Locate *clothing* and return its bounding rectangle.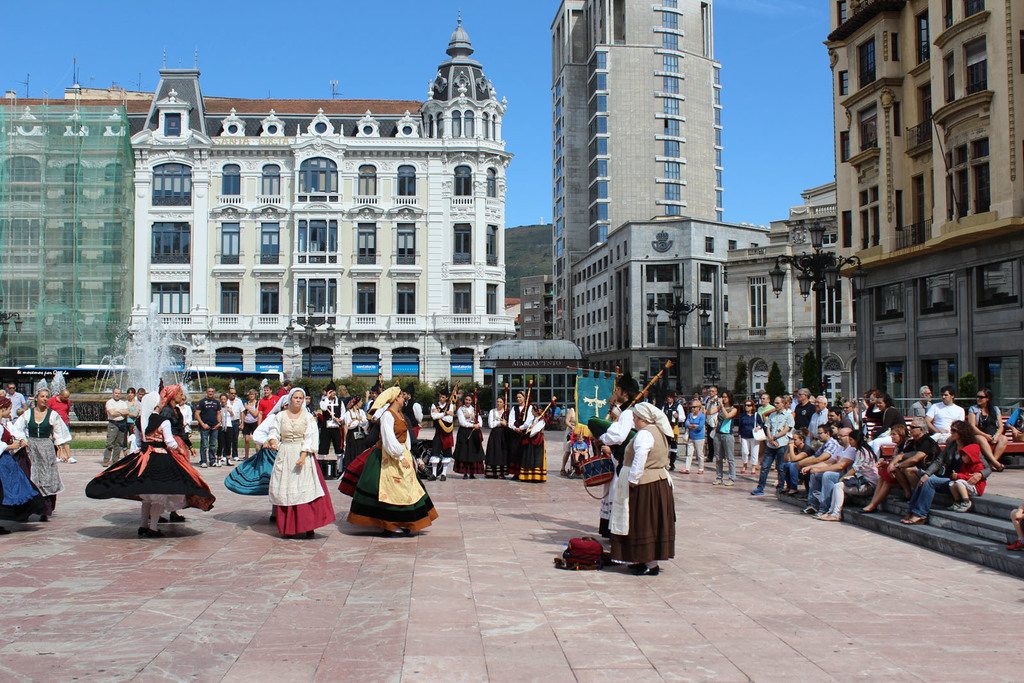
x1=220, y1=387, x2=284, y2=497.
